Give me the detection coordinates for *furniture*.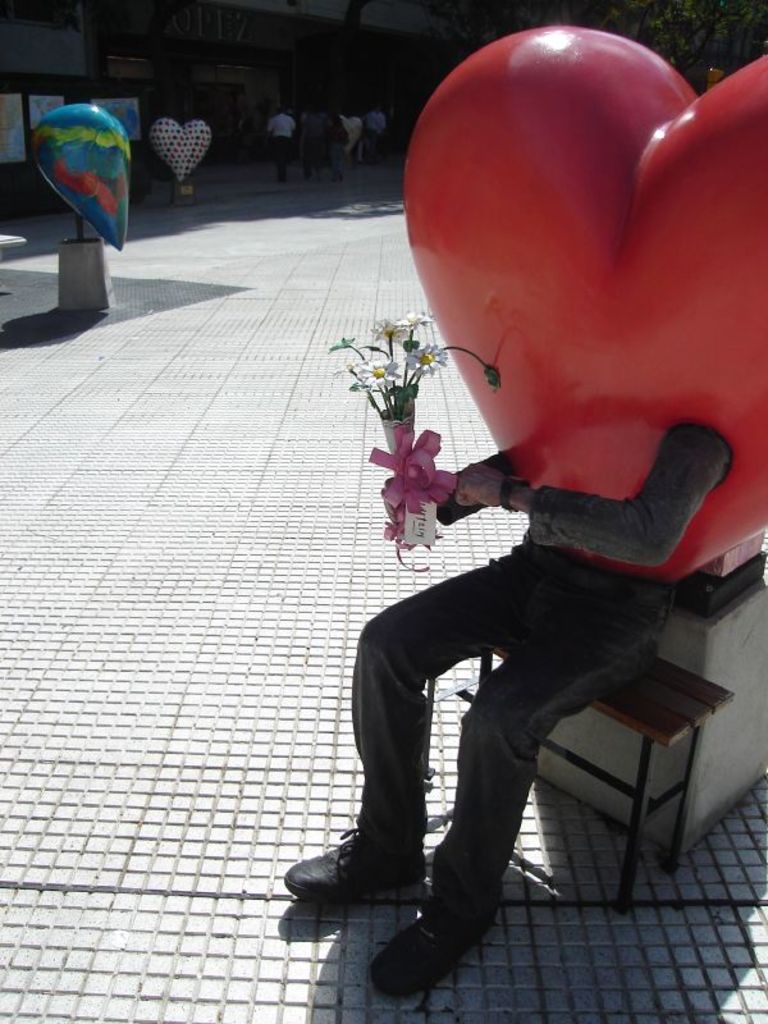
detection(426, 644, 731, 913).
